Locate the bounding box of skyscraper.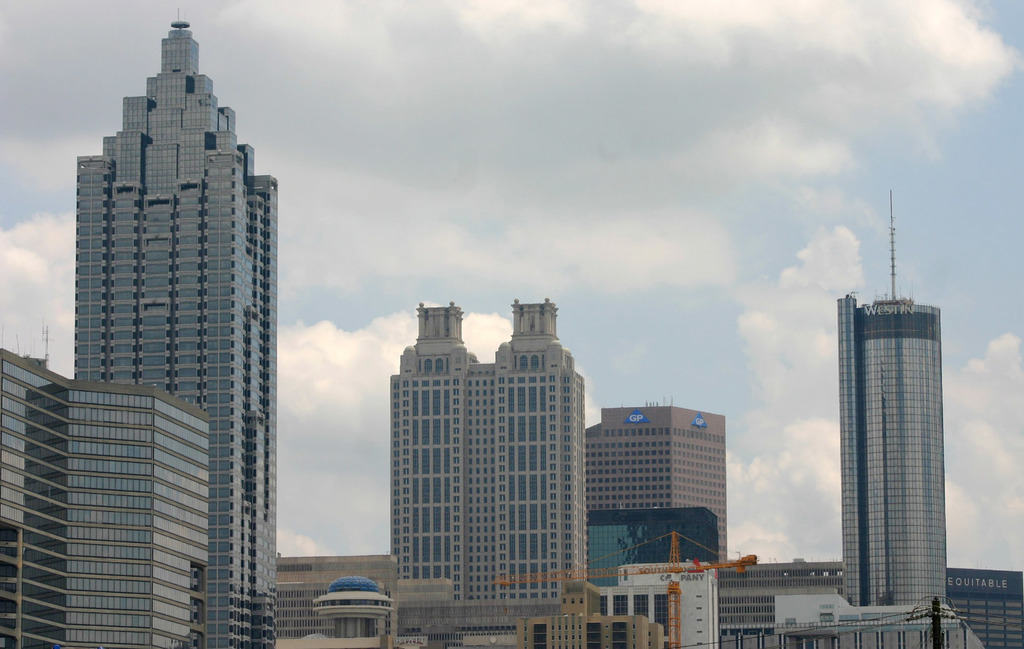
Bounding box: [70,5,278,645].
